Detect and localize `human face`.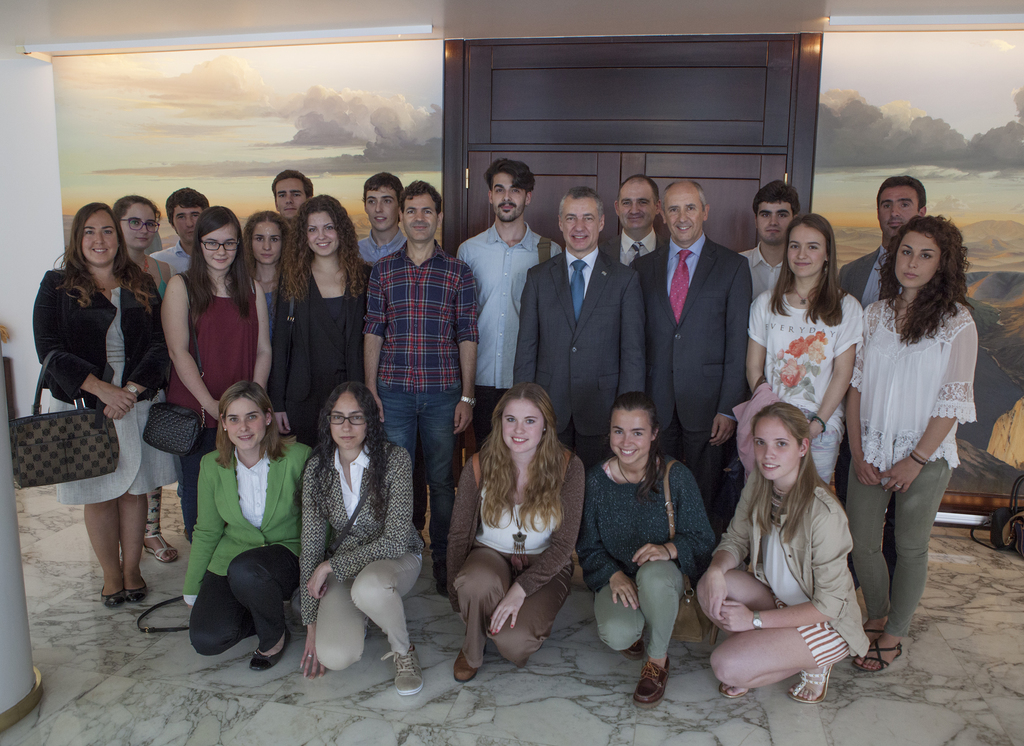
Localized at bbox=[170, 190, 209, 236].
